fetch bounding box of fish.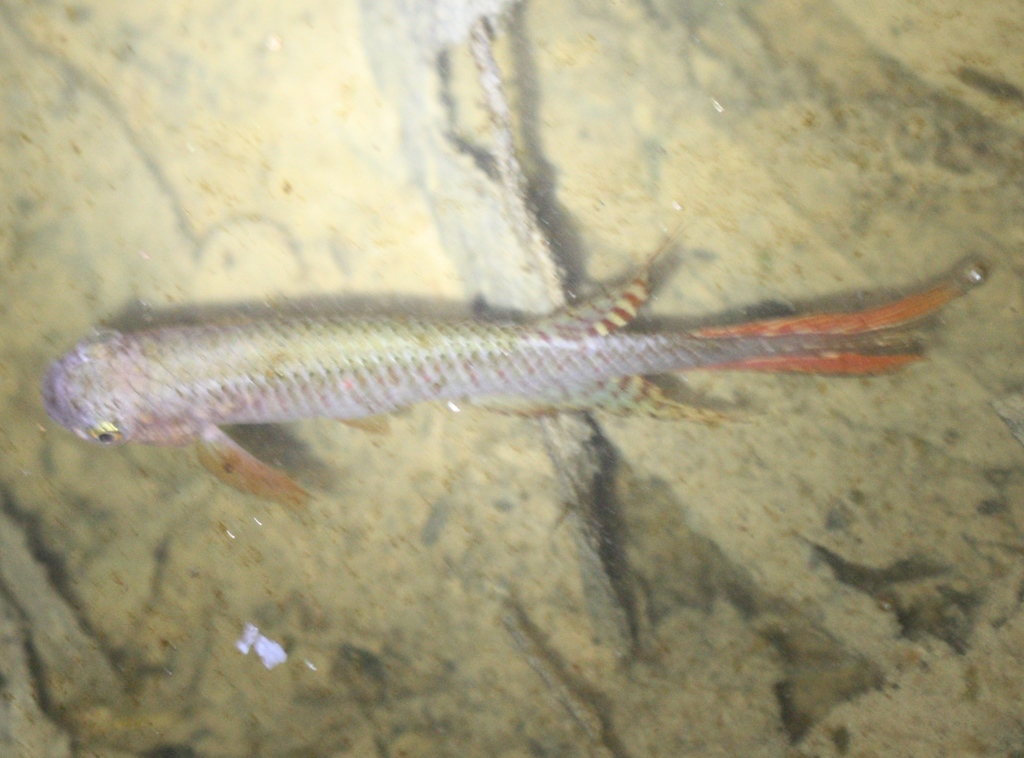
Bbox: (left=20, top=208, right=995, bottom=497).
